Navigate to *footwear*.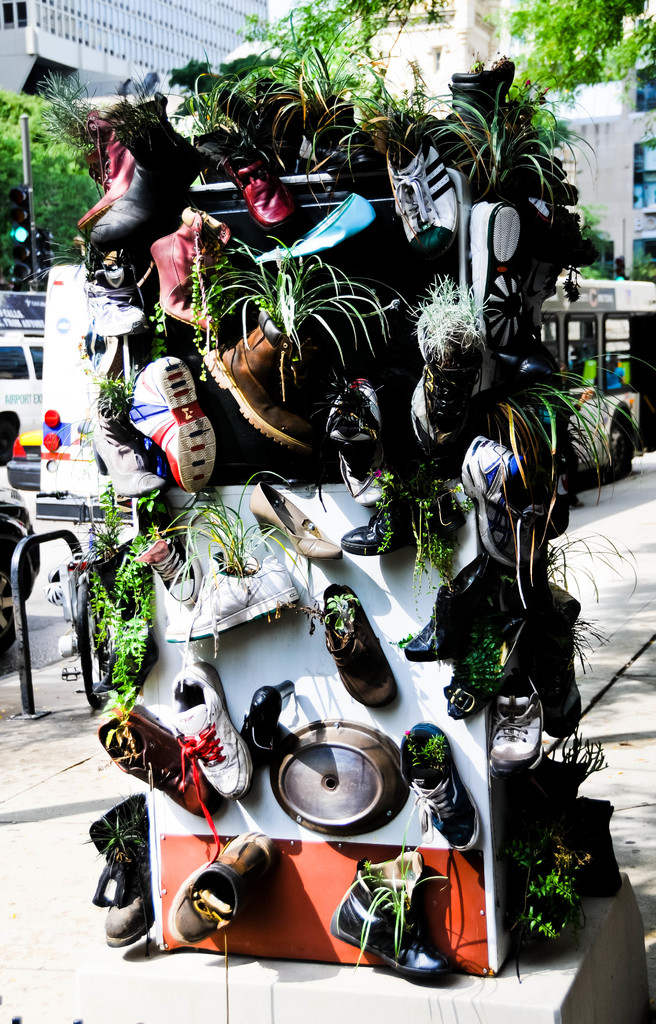
Navigation target: 92,134,134,267.
